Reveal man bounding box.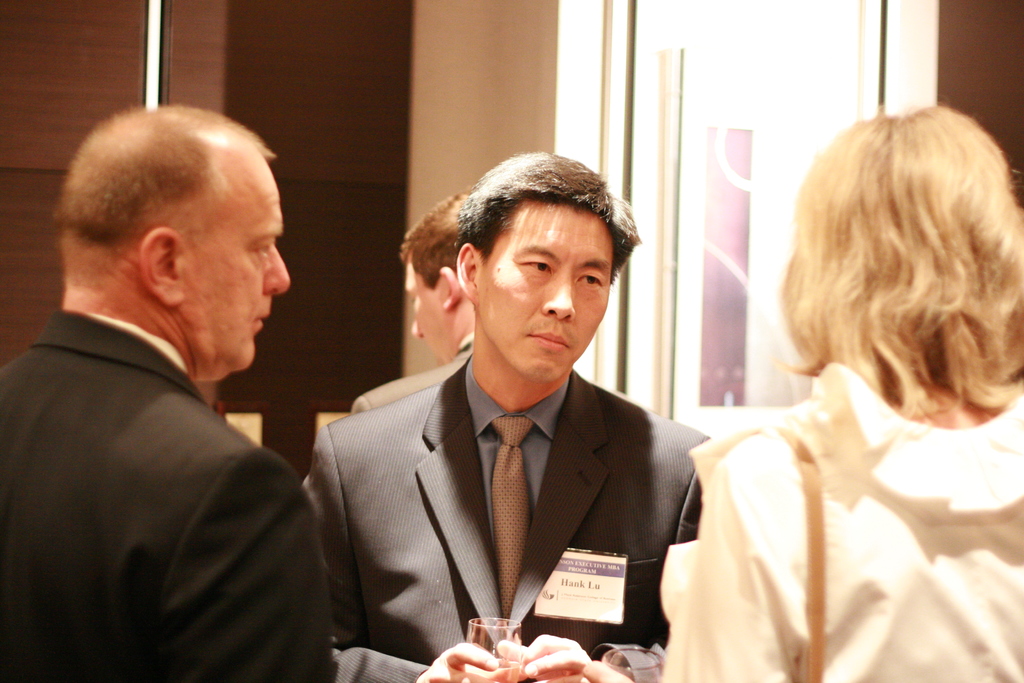
Revealed: bbox=[295, 158, 703, 682].
